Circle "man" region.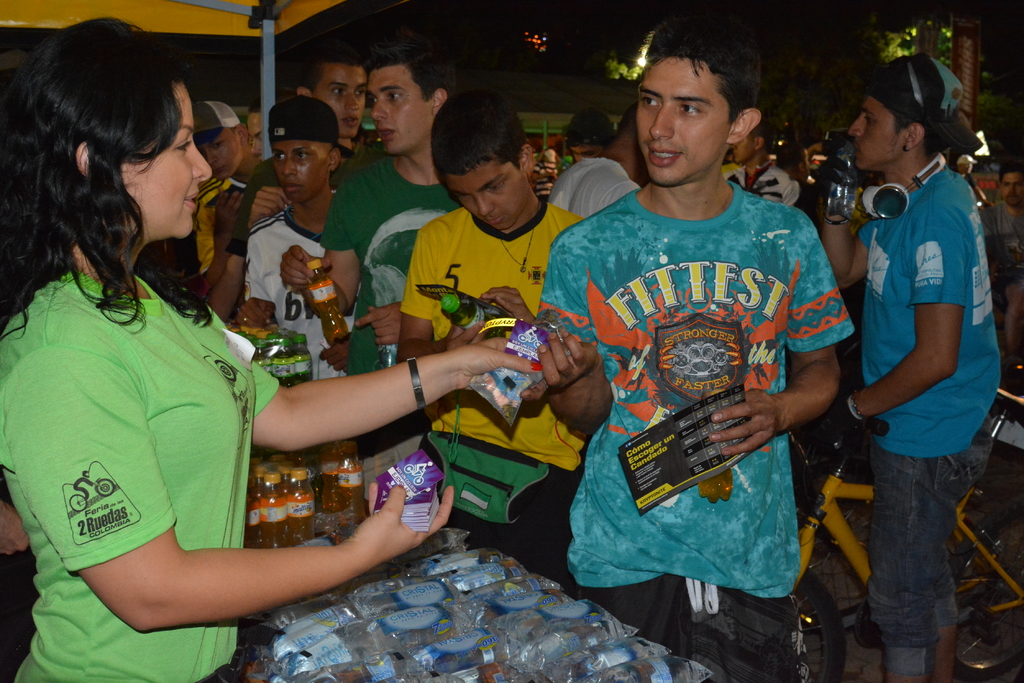
Region: 835:39:1009:680.
